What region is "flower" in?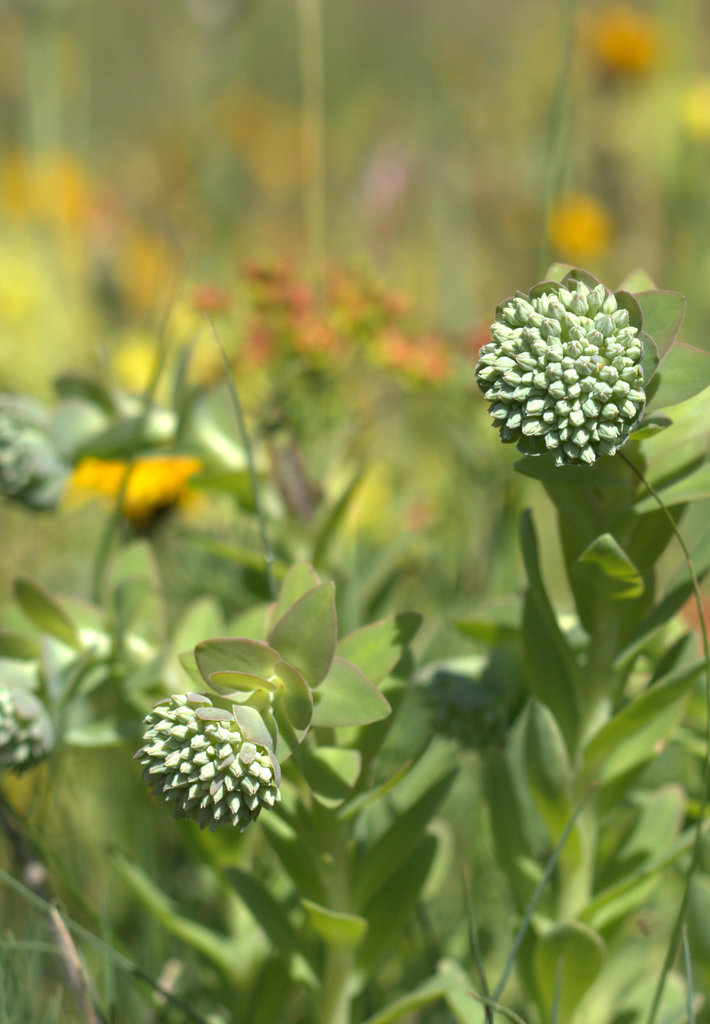
box(0, 393, 64, 508).
